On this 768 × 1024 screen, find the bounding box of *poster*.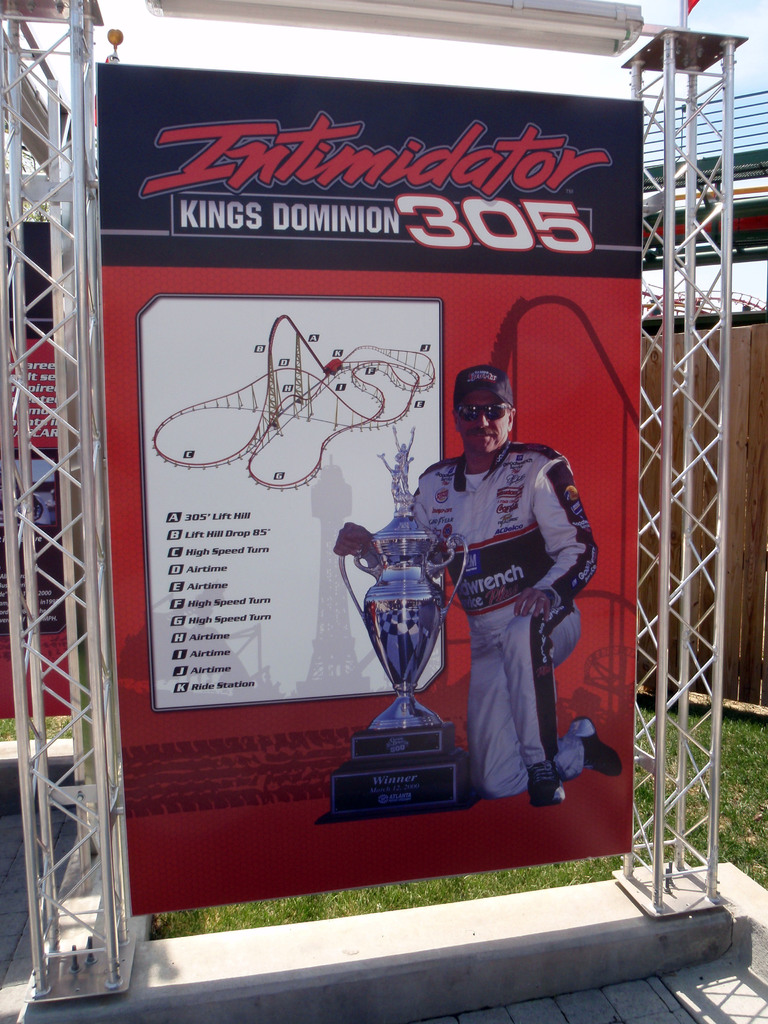
Bounding box: x1=100, y1=65, x2=643, y2=913.
